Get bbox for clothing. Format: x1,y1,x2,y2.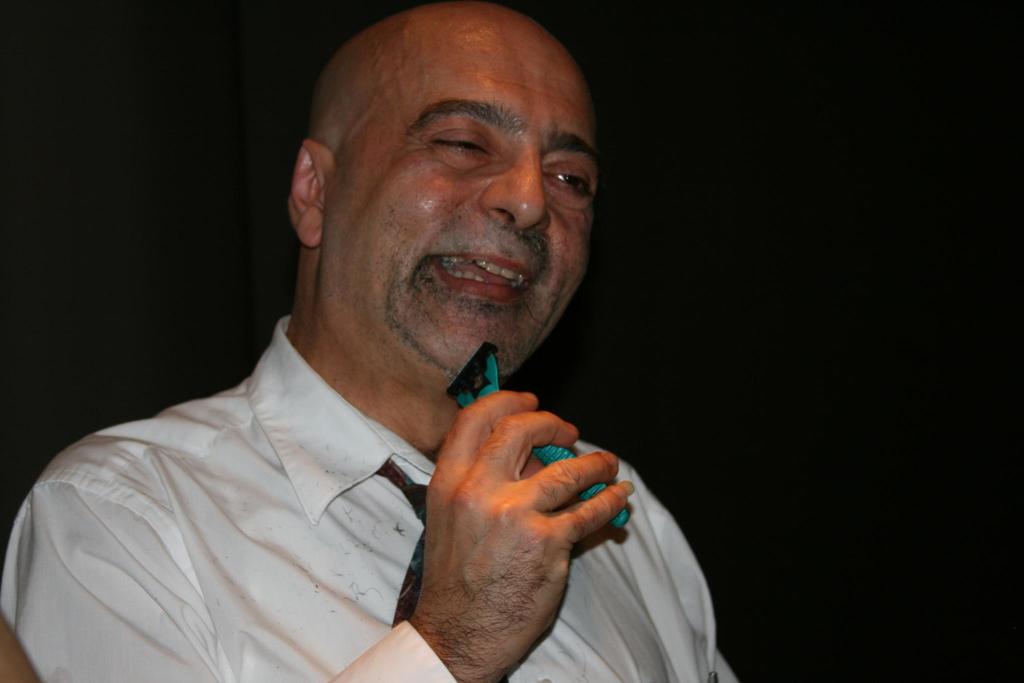
13,309,602,668.
